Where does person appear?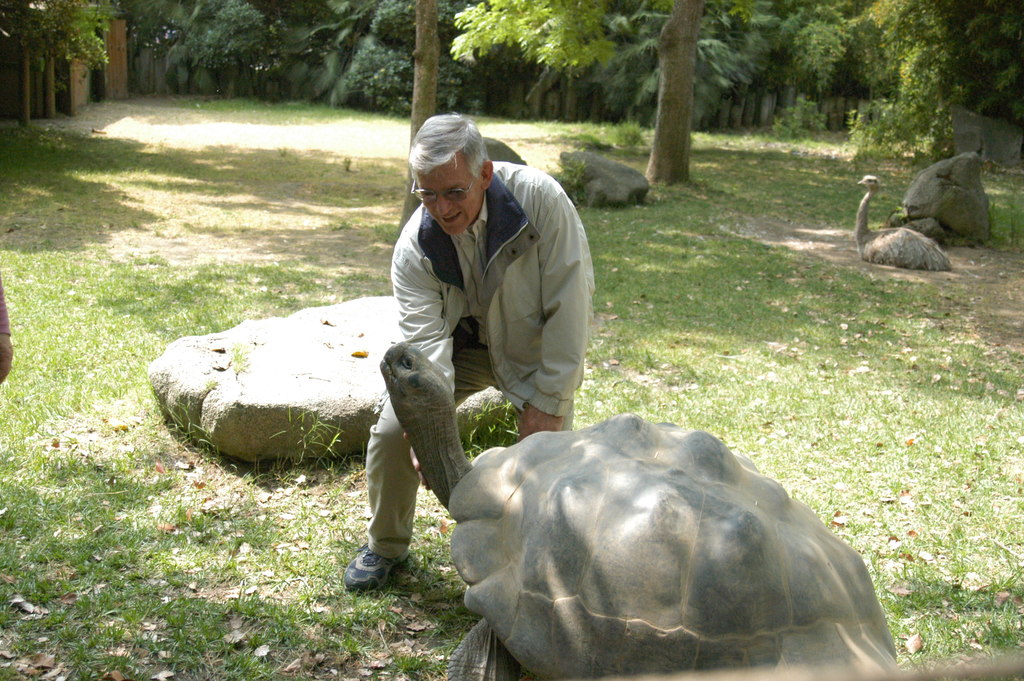
Appears at rect(362, 104, 582, 545).
